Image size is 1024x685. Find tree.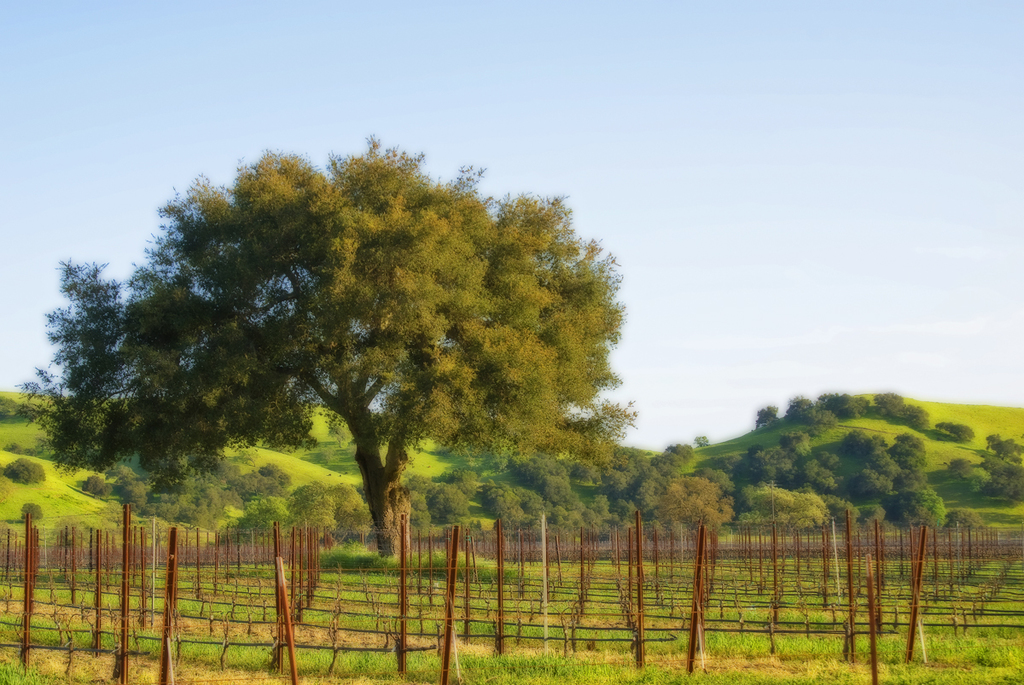
pyautogui.locateOnScreen(219, 458, 287, 506).
